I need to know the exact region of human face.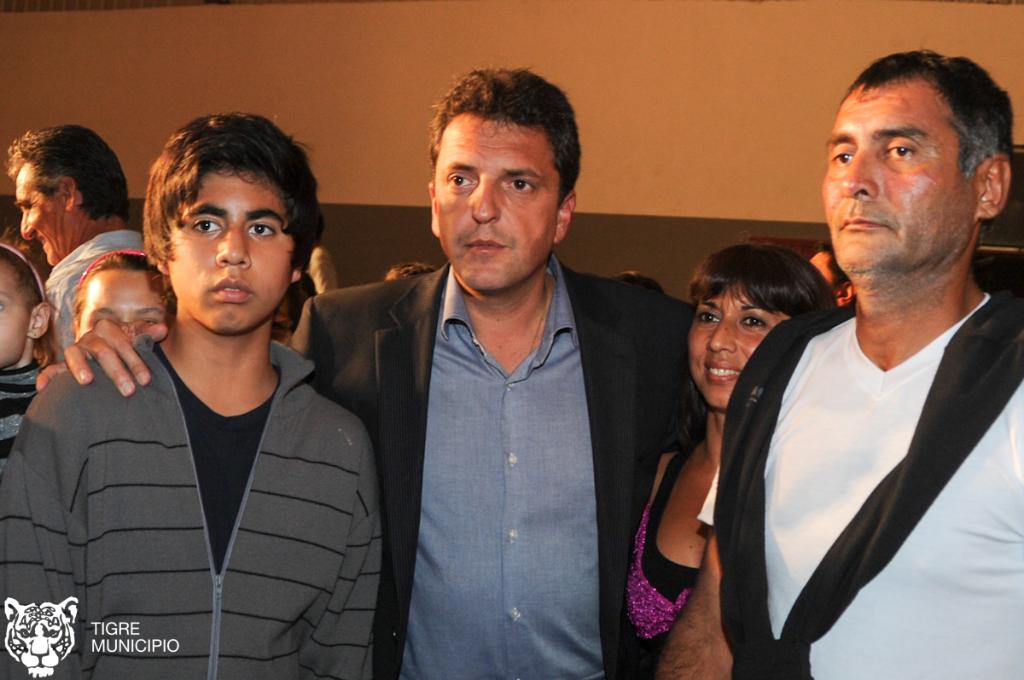
Region: (x1=170, y1=166, x2=300, y2=334).
